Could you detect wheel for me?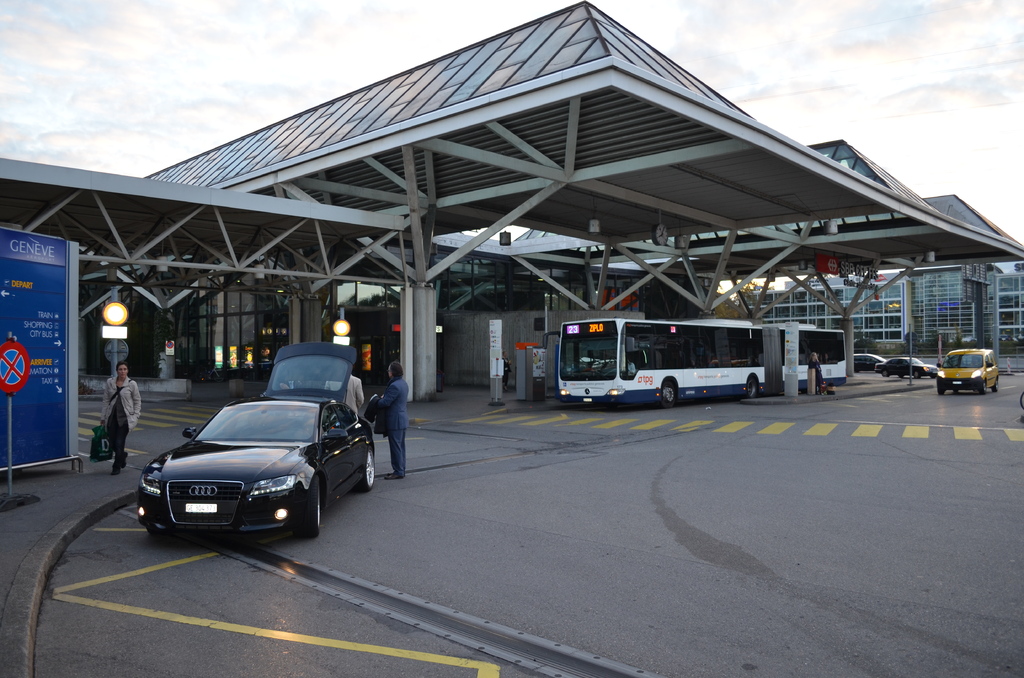
Detection result: <region>748, 376, 757, 399</region>.
